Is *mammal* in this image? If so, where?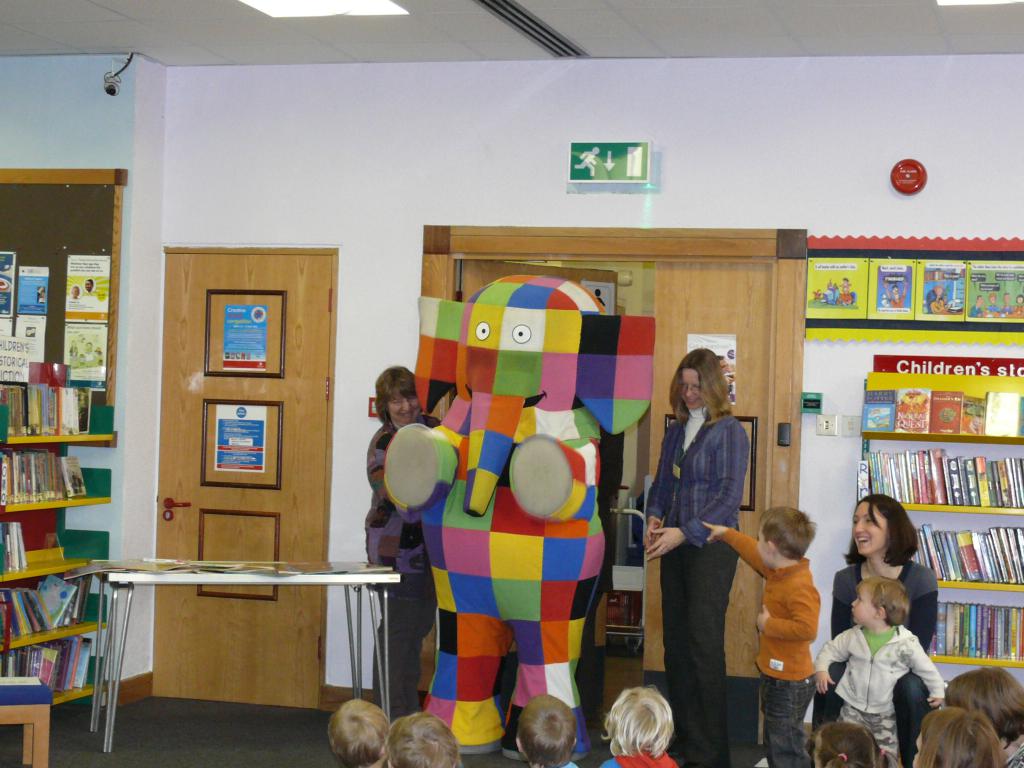
Yes, at Rect(909, 708, 1007, 765).
